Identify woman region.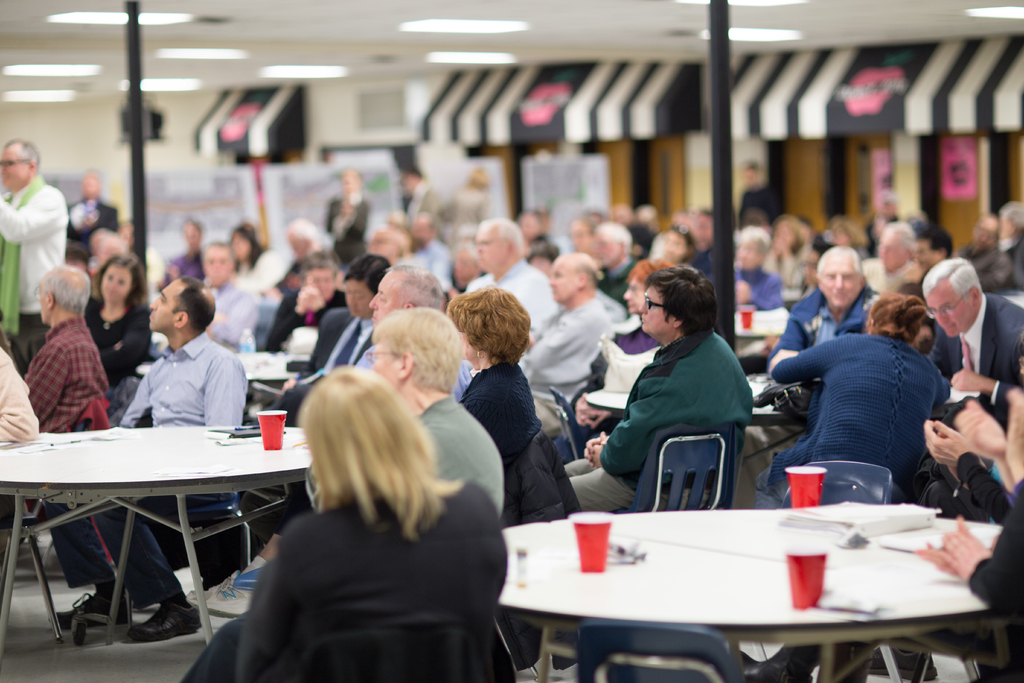
Region: x1=755 y1=293 x2=964 y2=517.
